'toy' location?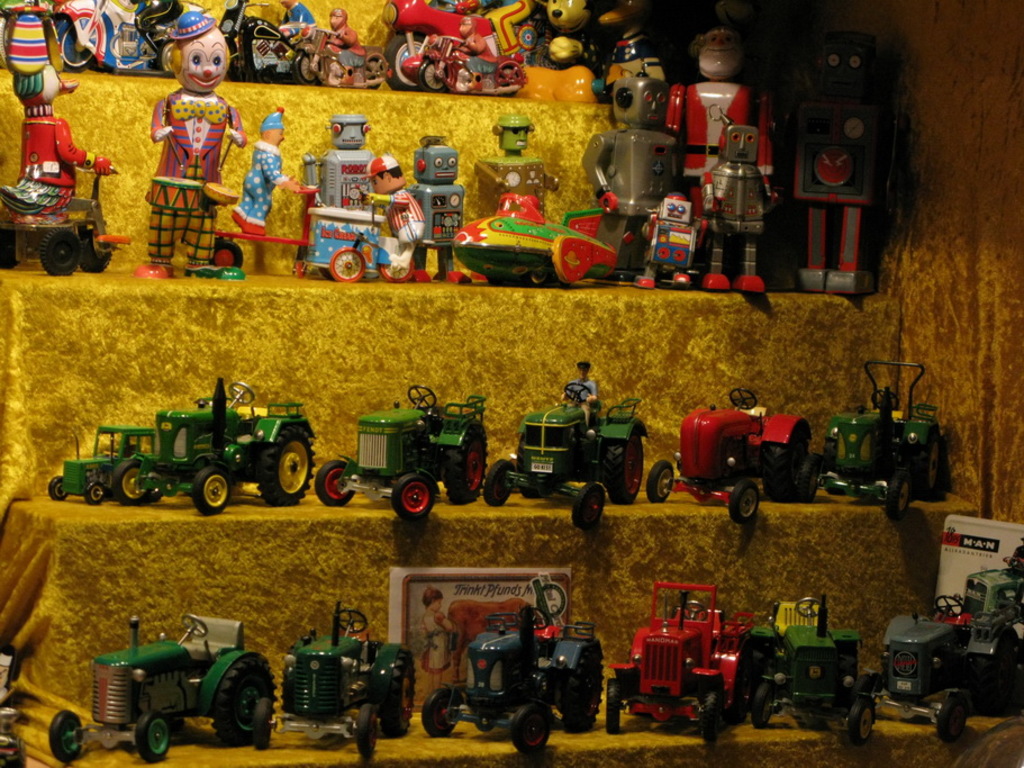
{"left": 0, "top": 157, "right": 125, "bottom": 277}
